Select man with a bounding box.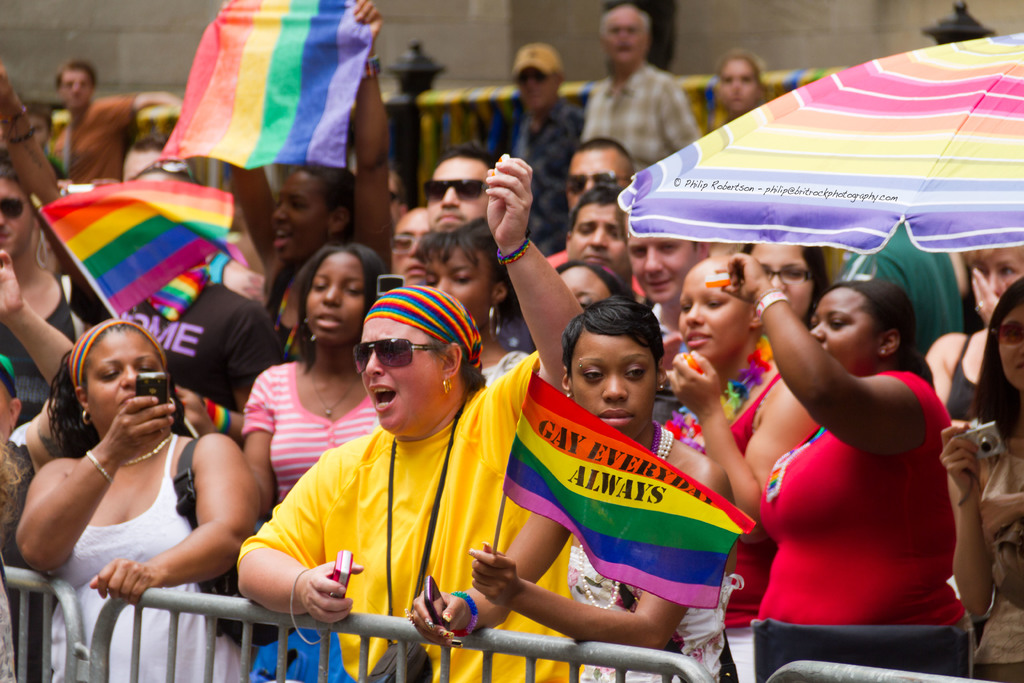
l=628, t=224, r=705, b=344.
